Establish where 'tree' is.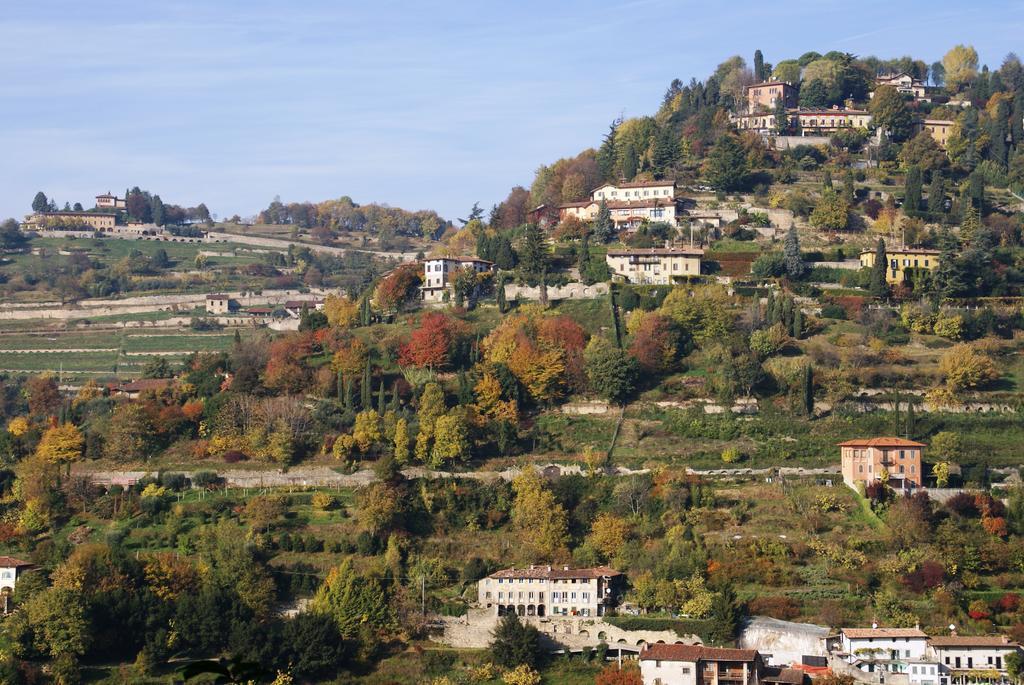
Established at (940, 37, 983, 79).
